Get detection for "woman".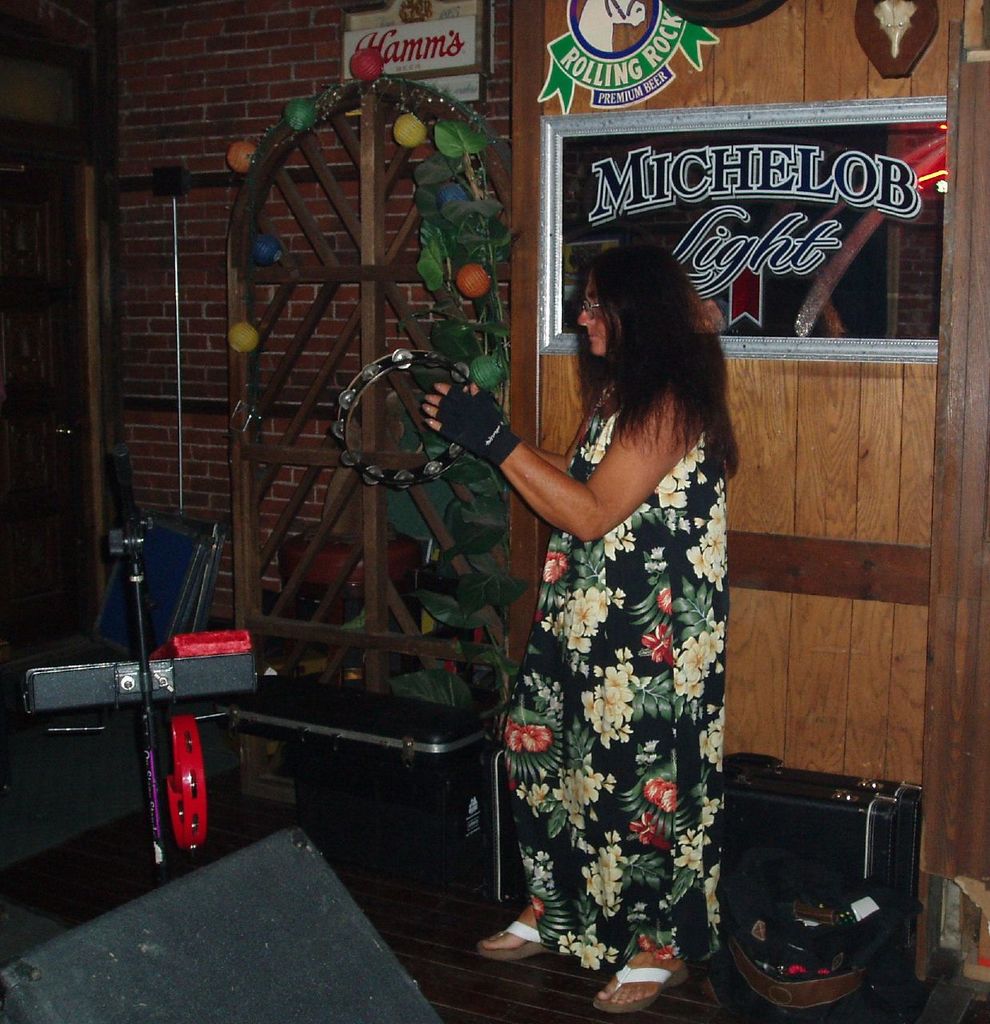
Detection: box=[493, 220, 768, 969].
